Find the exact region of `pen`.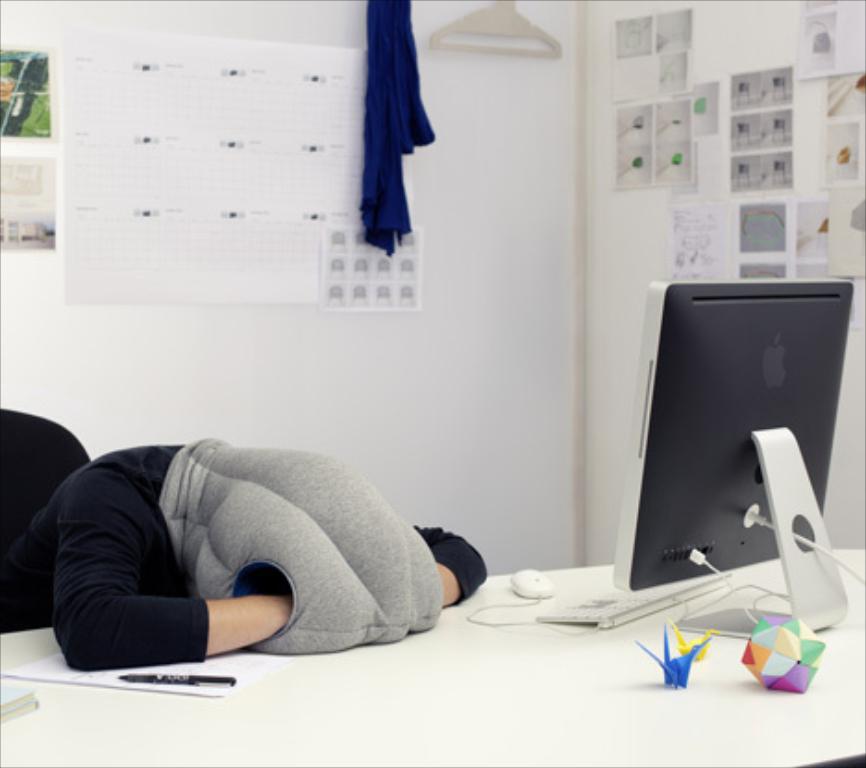
Exact region: [118, 674, 237, 683].
